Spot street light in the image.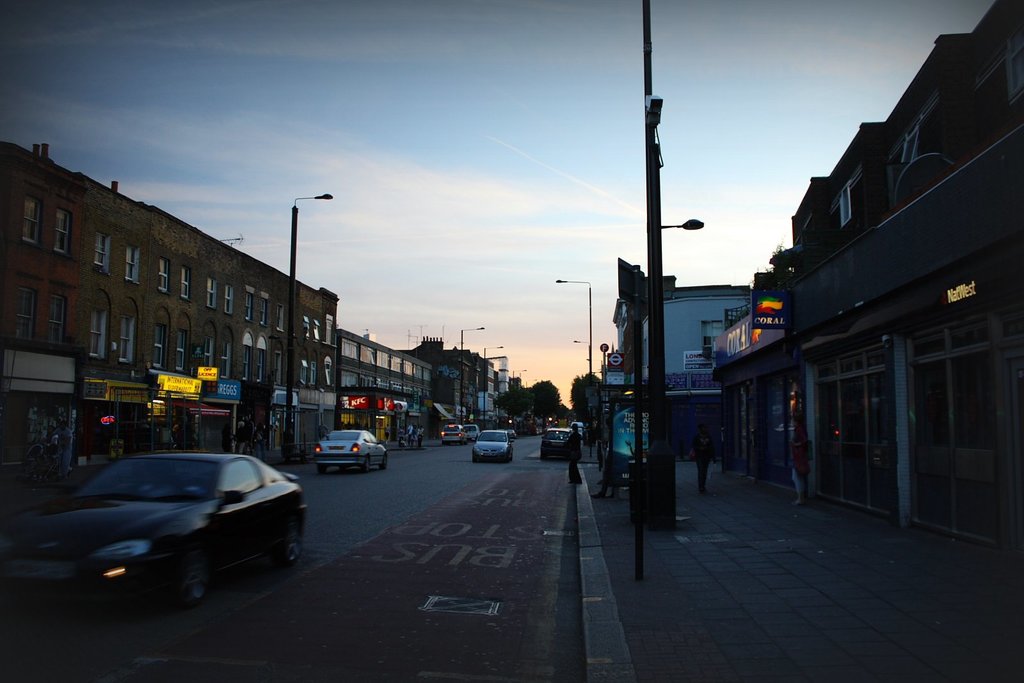
street light found at (x1=567, y1=334, x2=589, y2=341).
